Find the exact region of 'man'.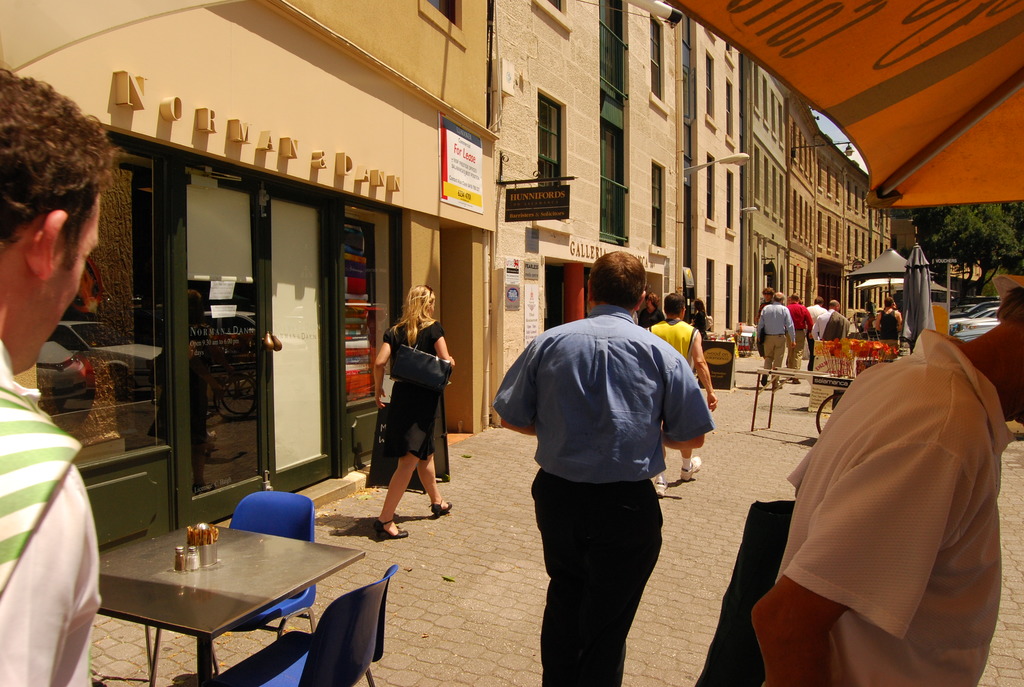
Exact region: bbox(491, 252, 716, 686).
